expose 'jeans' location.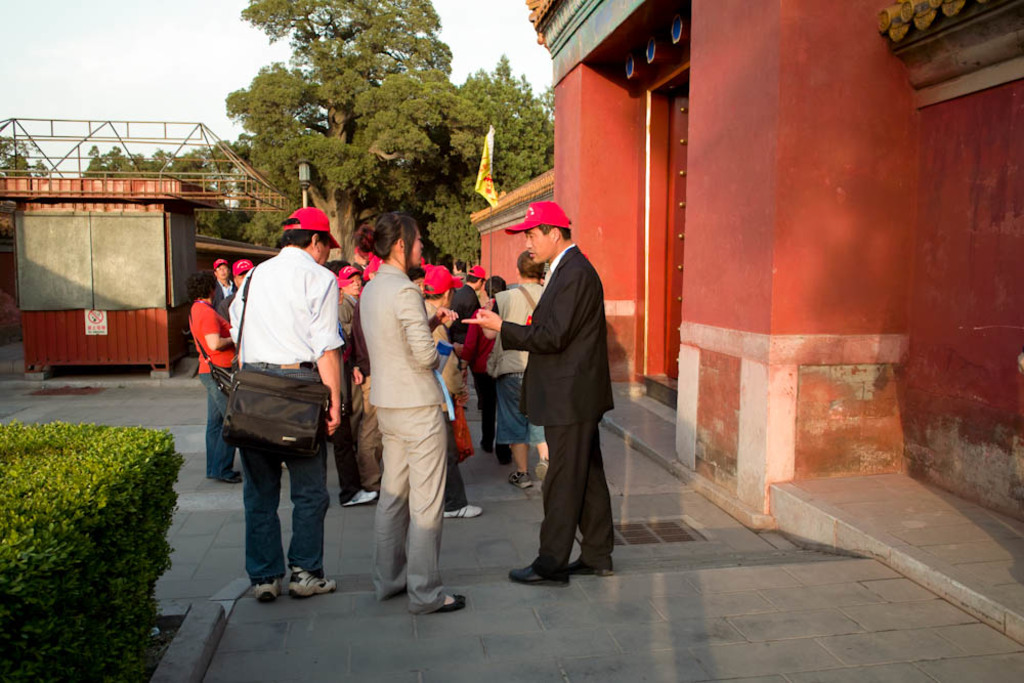
Exposed at region(238, 426, 331, 585).
